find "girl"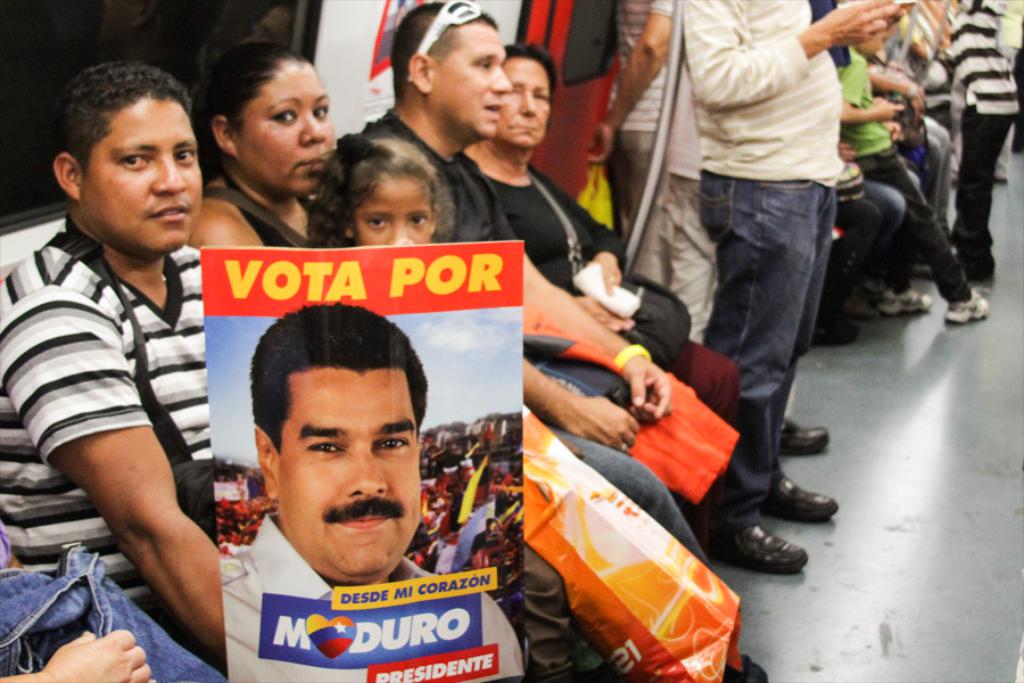
187, 28, 345, 247
